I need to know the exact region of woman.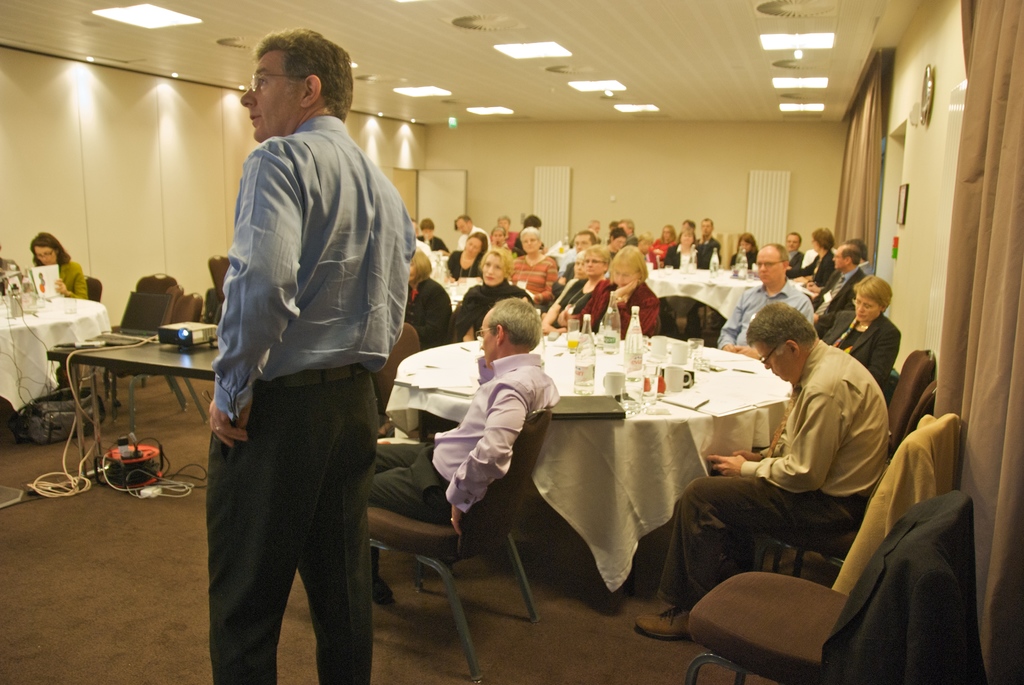
Region: box=[451, 243, 529, 345].
